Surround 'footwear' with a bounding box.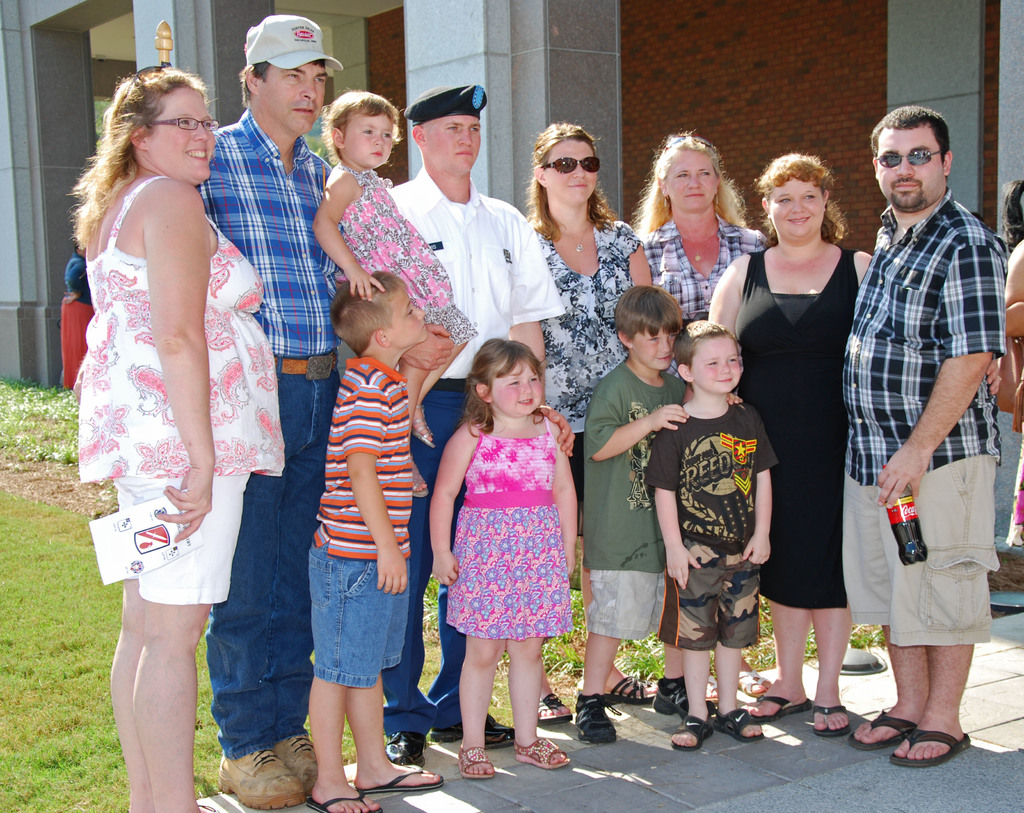
[x1=577, y1=691, x2=614, y2=745].
